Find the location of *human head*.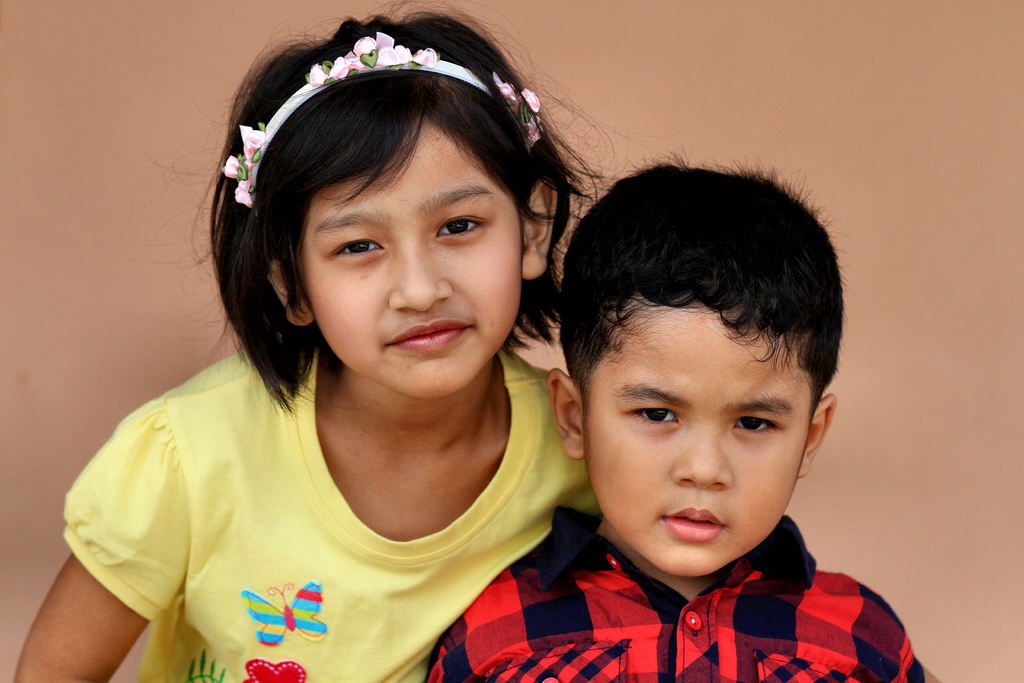
Location: left=228, top=10, right=560, bottom=403.
